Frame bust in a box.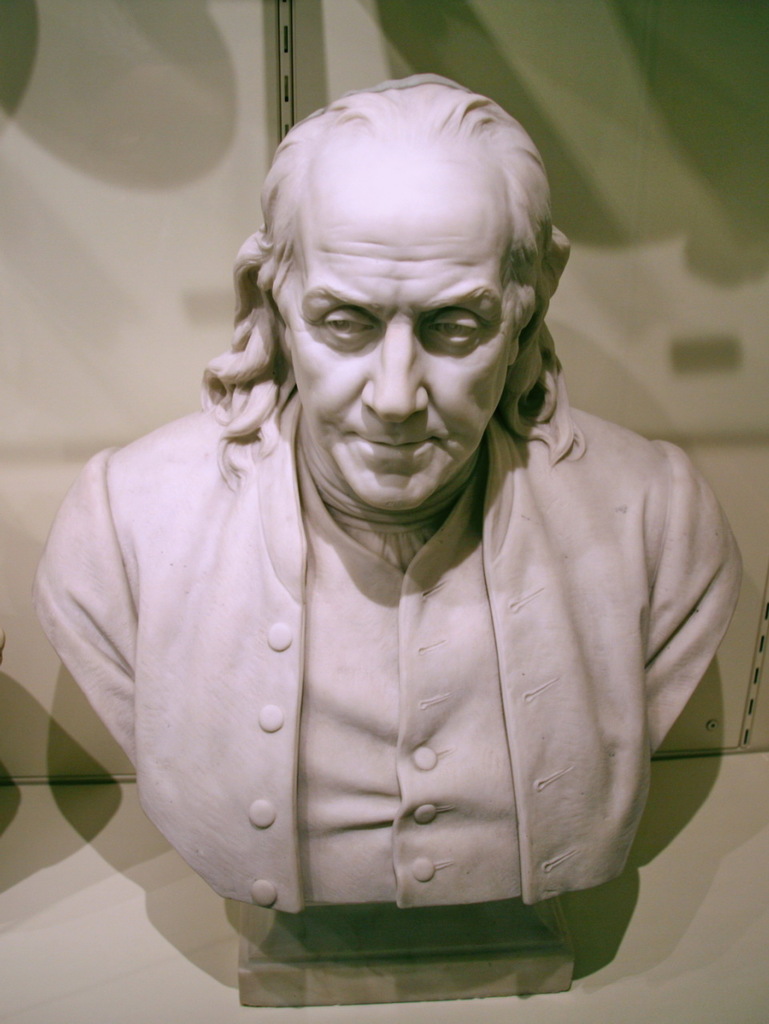
box=[29, 72, 743, 914].
